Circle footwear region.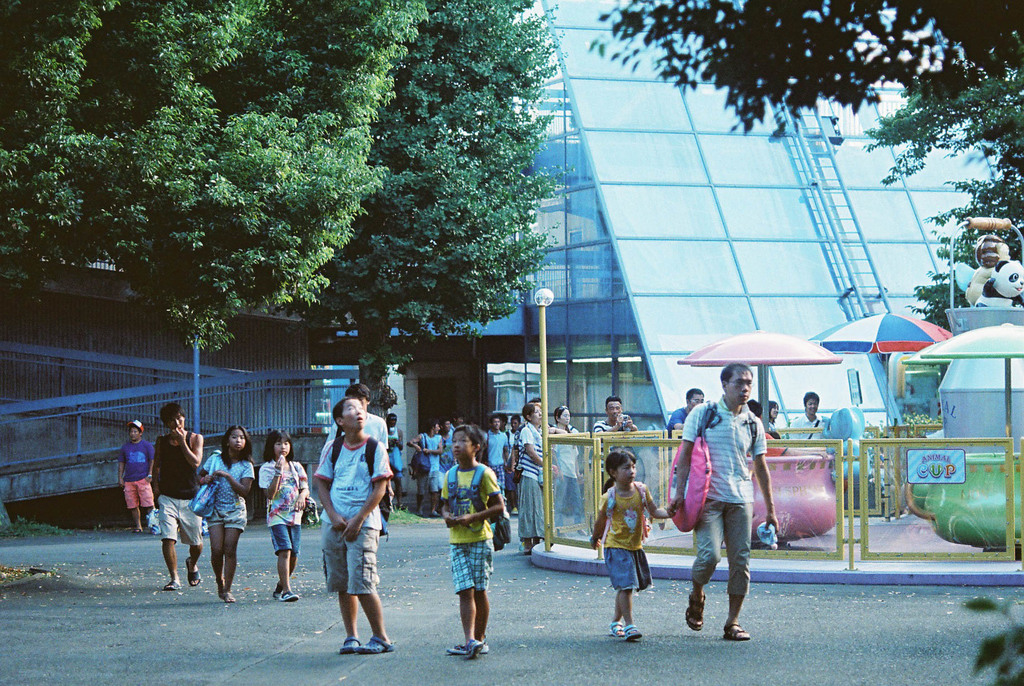
Region: [522,551,534,558].
